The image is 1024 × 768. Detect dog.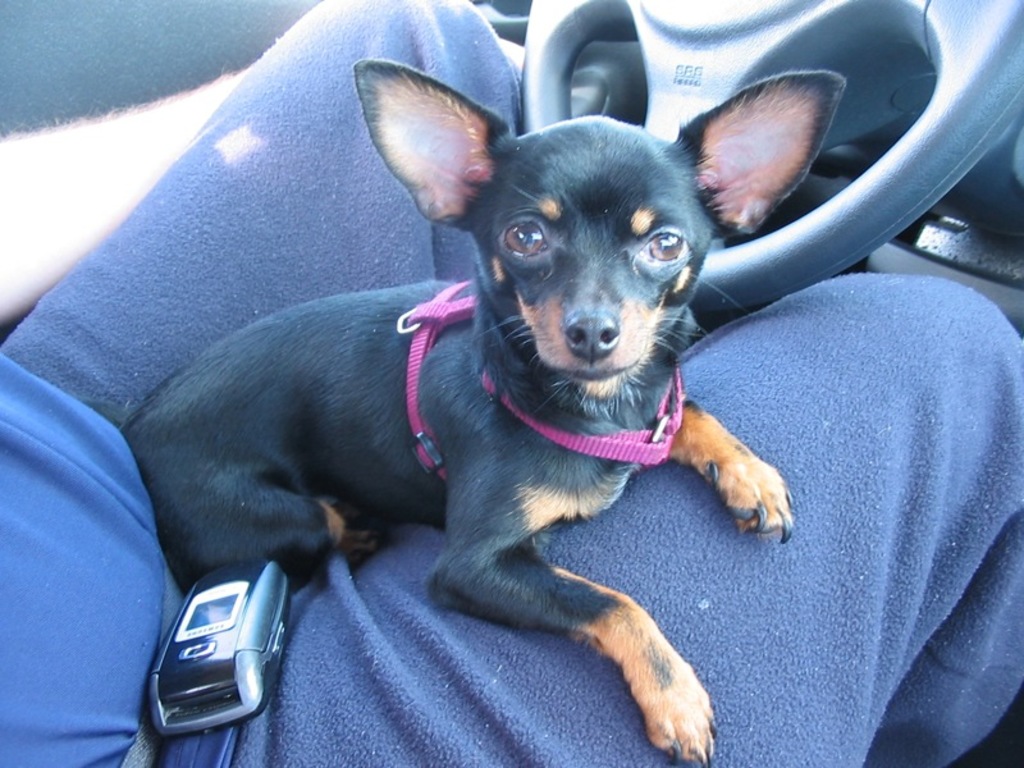
Detection: 77, 56, 850, 767.
